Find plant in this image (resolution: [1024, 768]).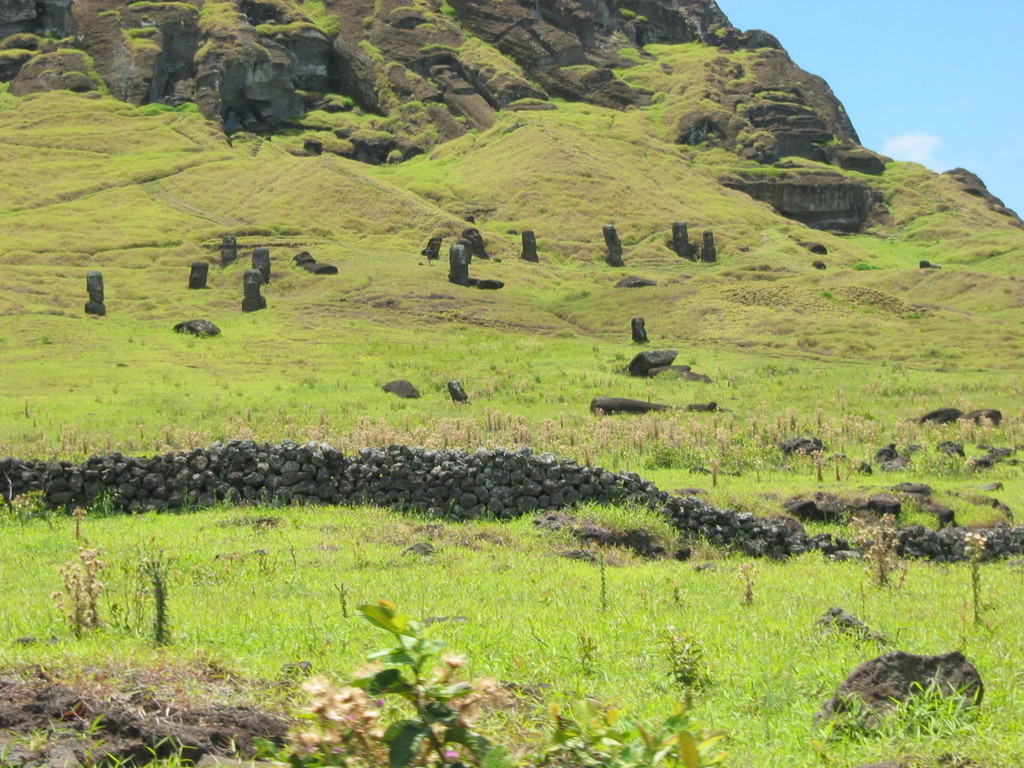
detection(65, 540, 111, 633).
